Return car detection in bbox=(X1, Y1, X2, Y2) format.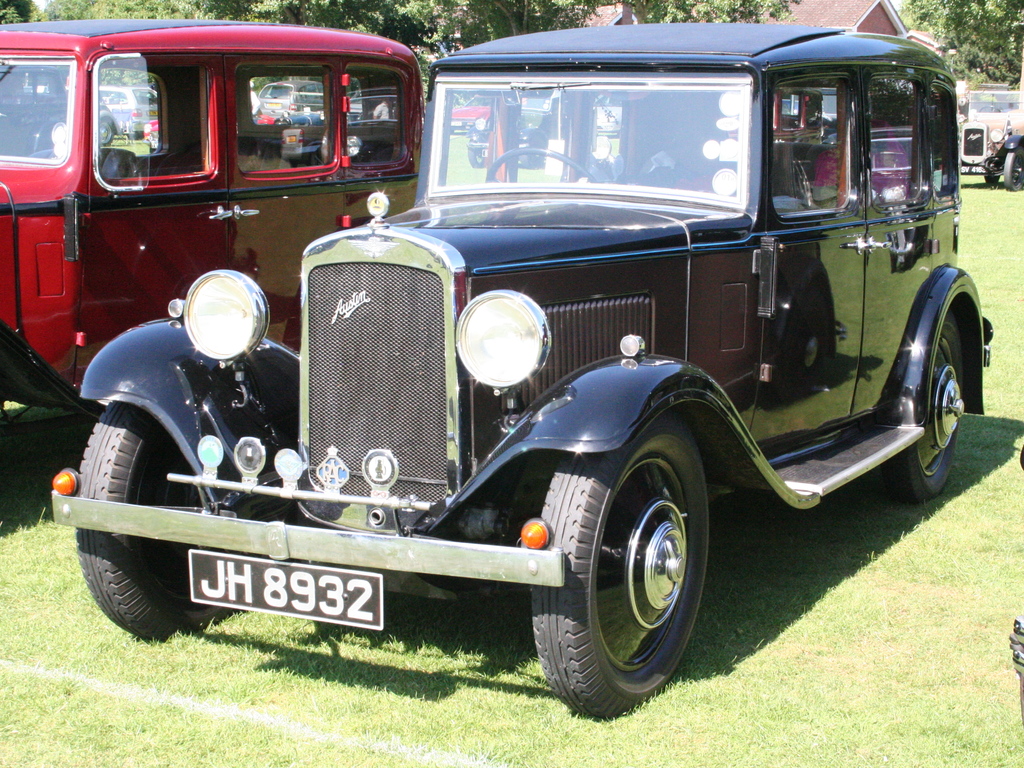
bbox=(0, 22, 423, 420).
